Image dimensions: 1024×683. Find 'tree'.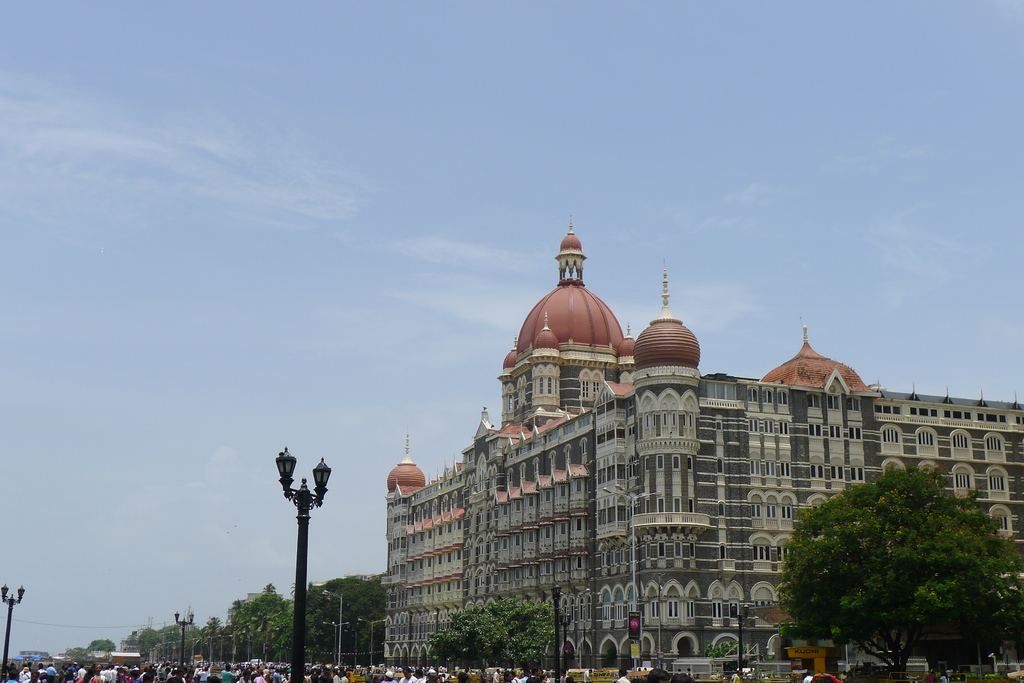
780/463/991/657.
